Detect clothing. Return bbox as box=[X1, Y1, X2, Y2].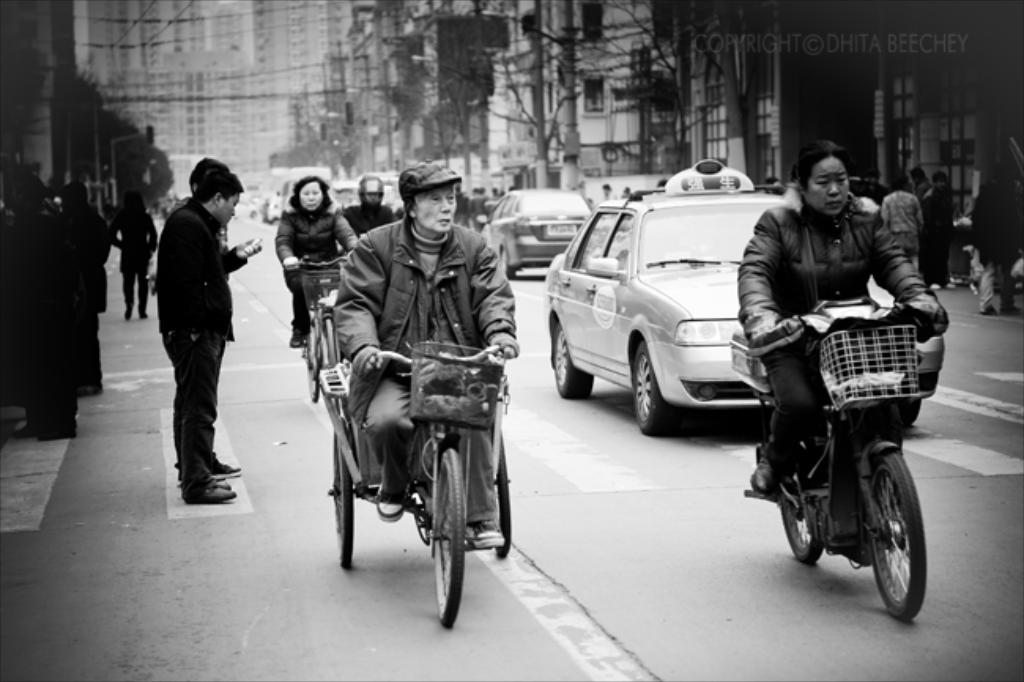
box=[72, 203, 112, 361].
